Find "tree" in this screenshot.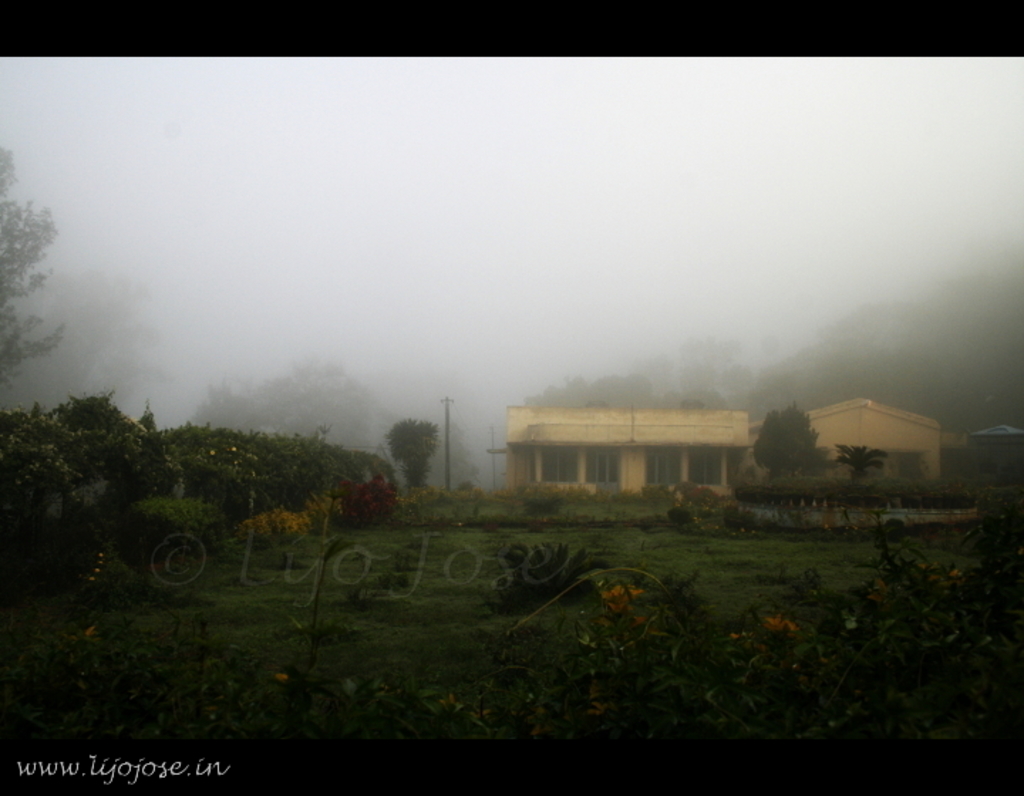
The bounding box for "tree" is [x1=384, y1=416, x2=439, y2=495].
